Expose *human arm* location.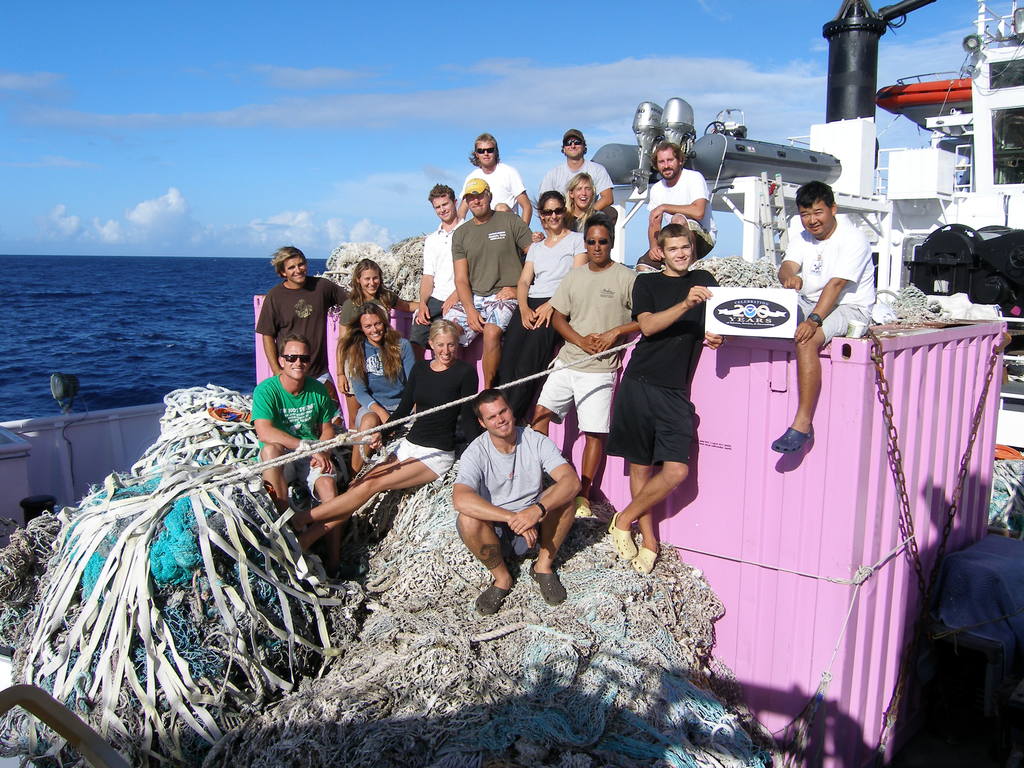
Exposed at (332,296,346,394).
